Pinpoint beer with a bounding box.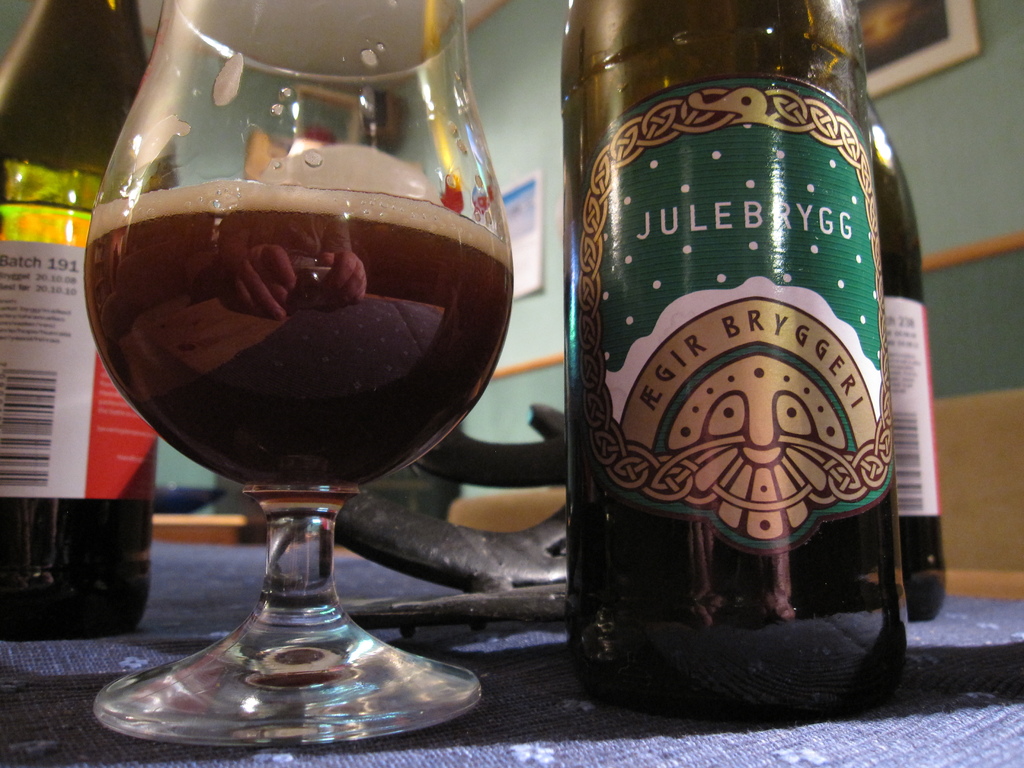
<region>863, 90, 938, 621</region>.
